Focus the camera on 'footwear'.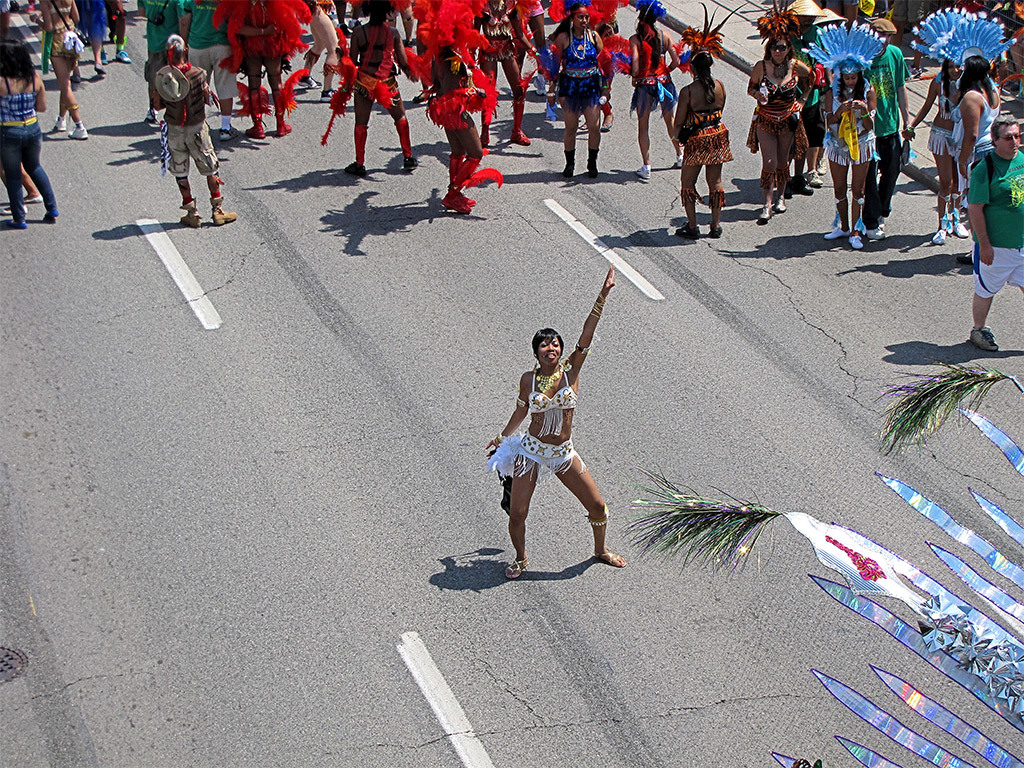
Focus region: BBox(672, 222, 698, 241).
